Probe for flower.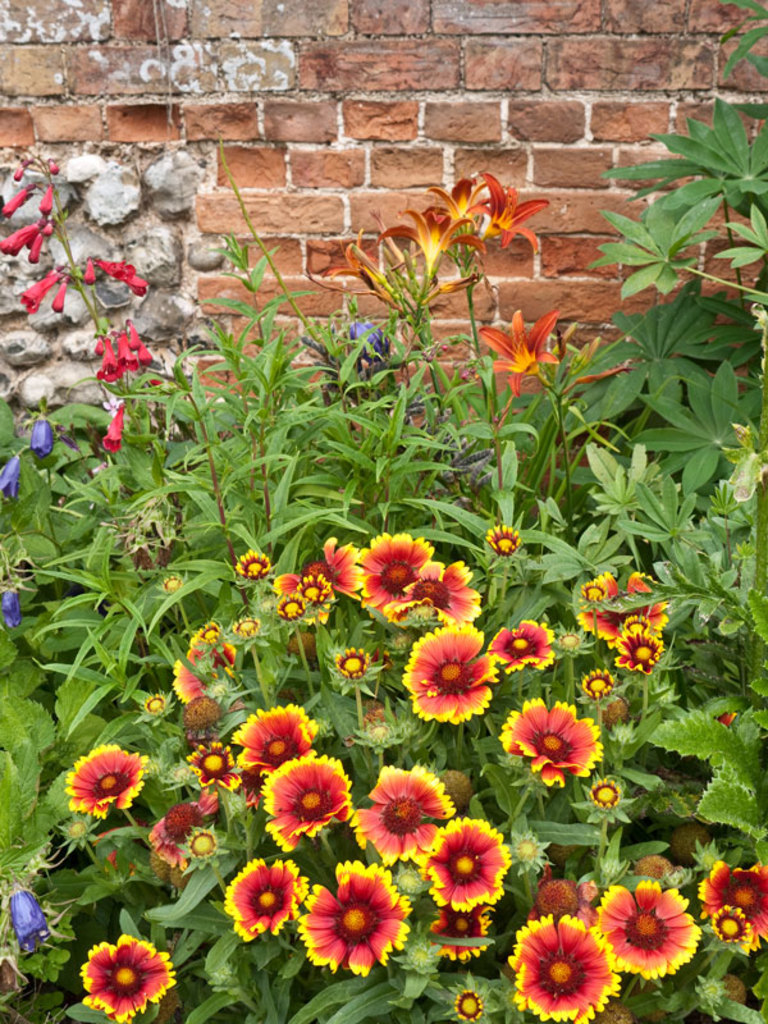
Probe result: BBox(232, 548, 273, 580).
